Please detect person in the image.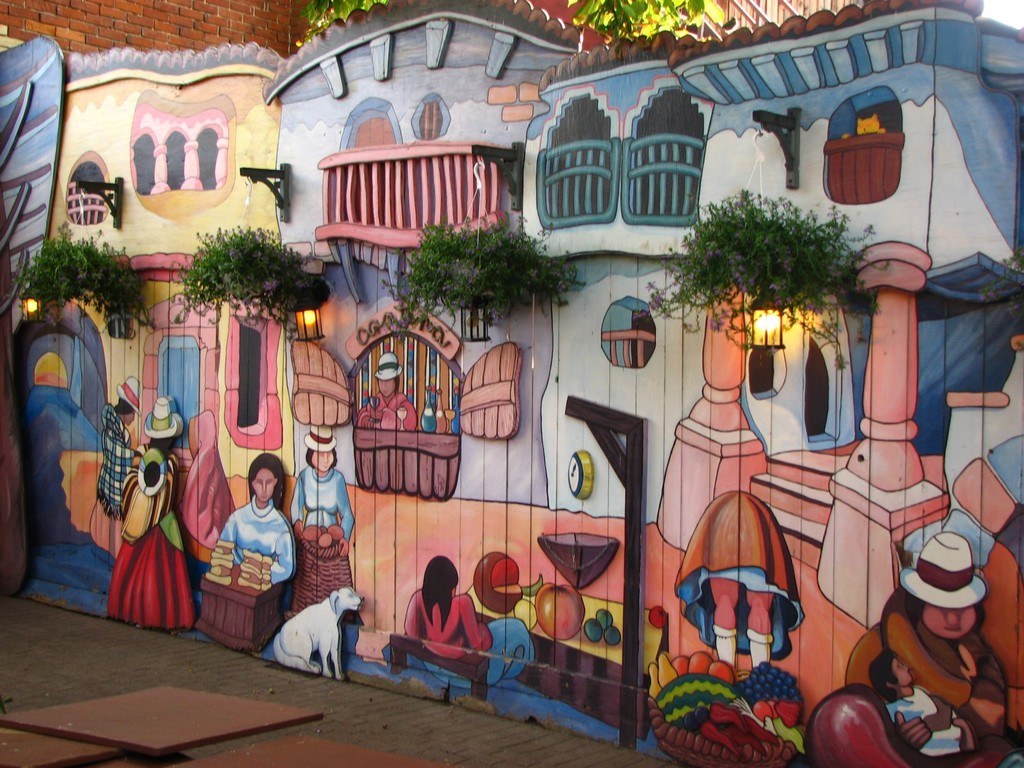
select_region(846, 529, 1020, 759).
